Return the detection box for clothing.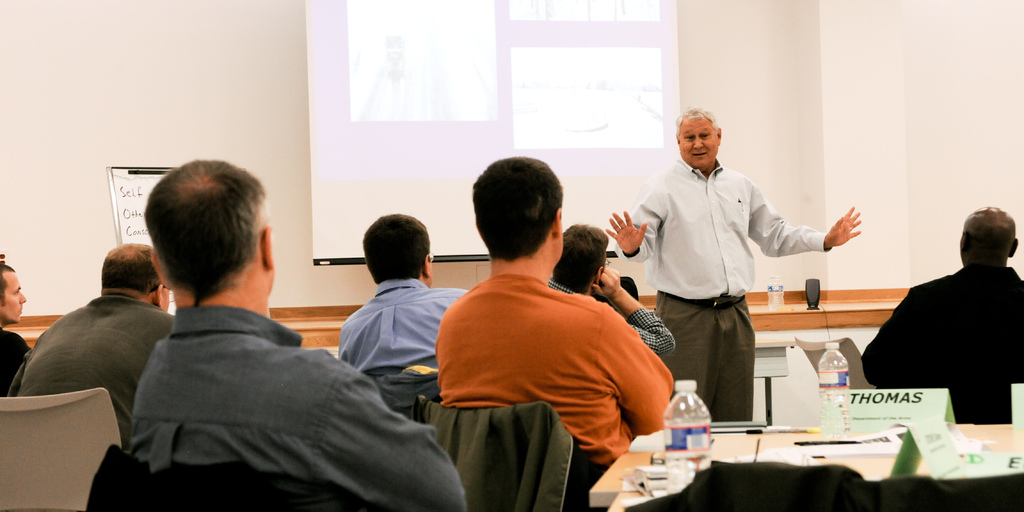
crop(619, 306, 678, 355).
